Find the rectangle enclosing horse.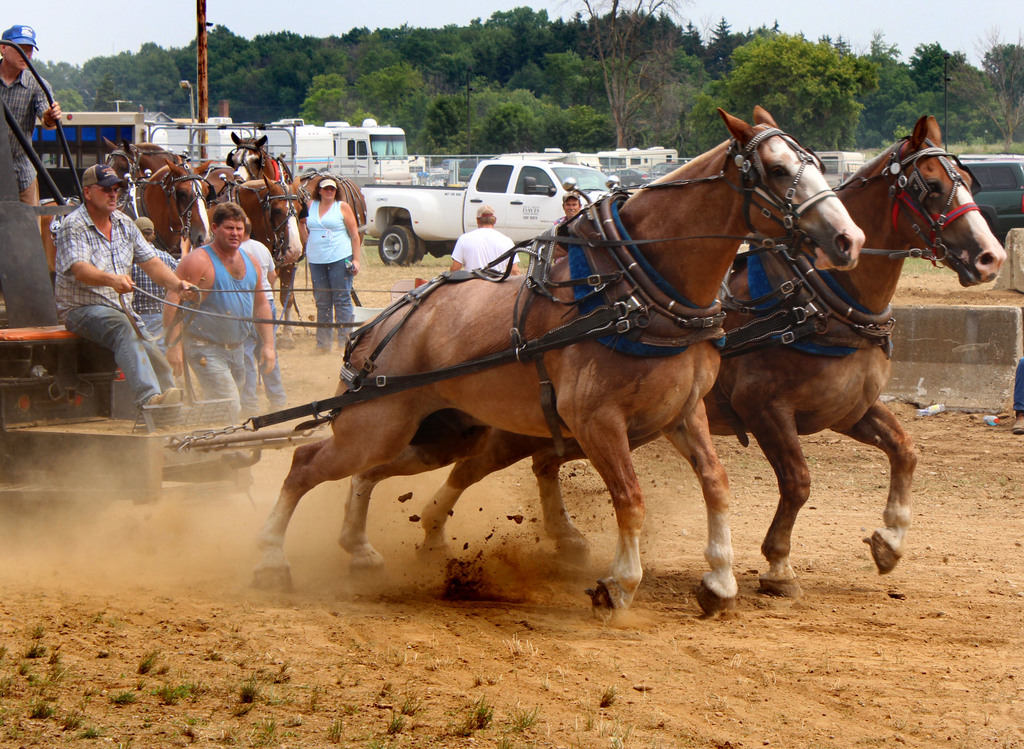
l=120, t=155, r=214, b=254.
